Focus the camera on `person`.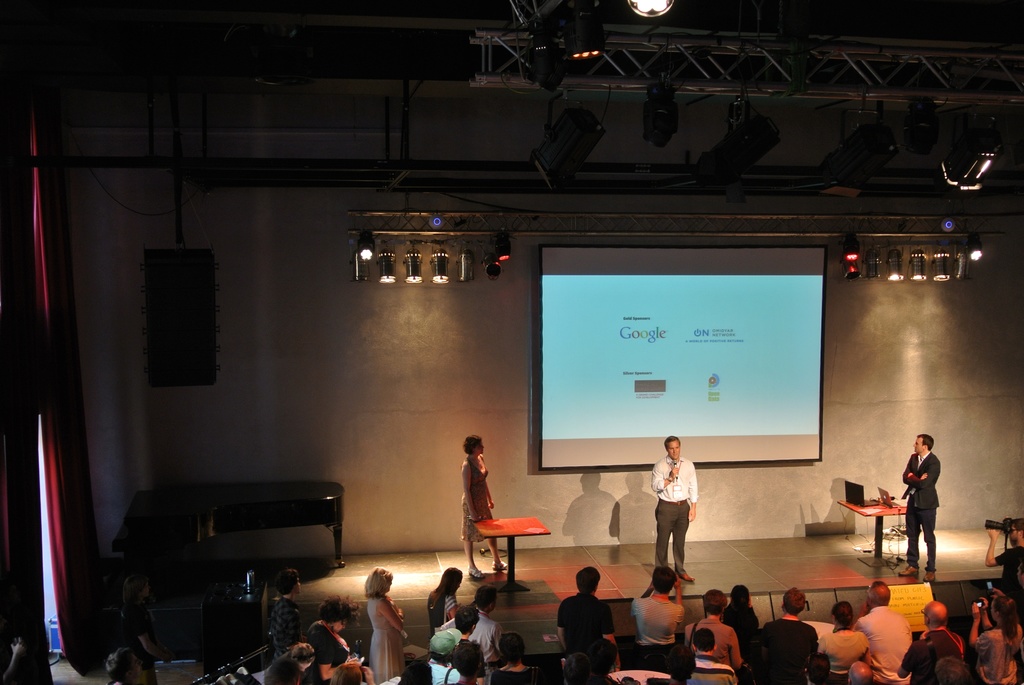
Focus region: left=467, top=583, right=500, bottom=681.
